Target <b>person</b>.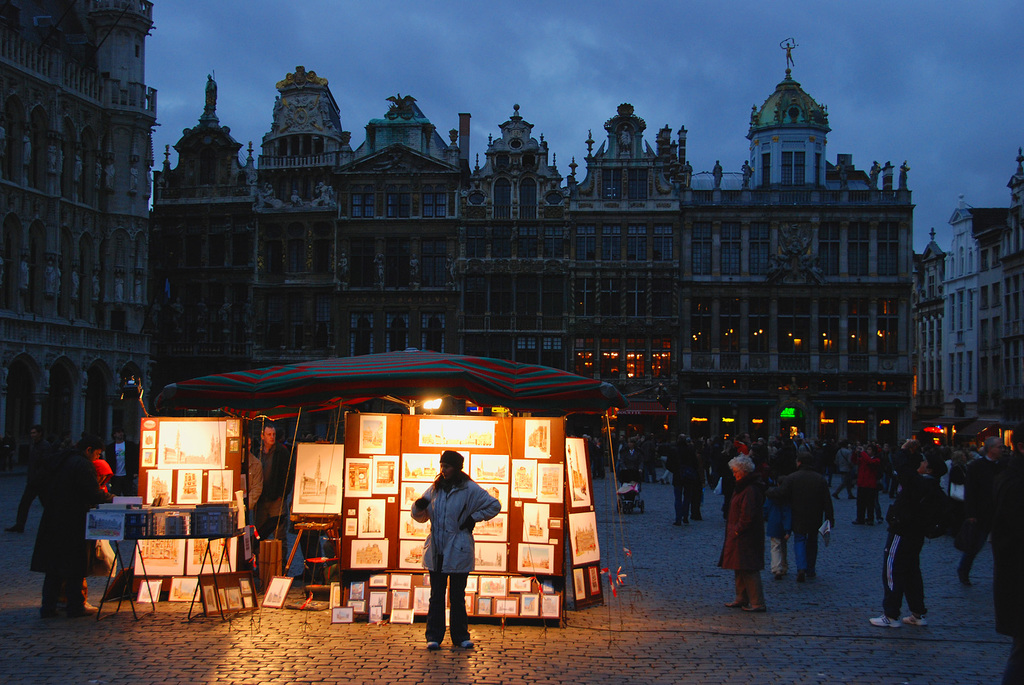
Target region: rect(251, 423, 295, 567).
